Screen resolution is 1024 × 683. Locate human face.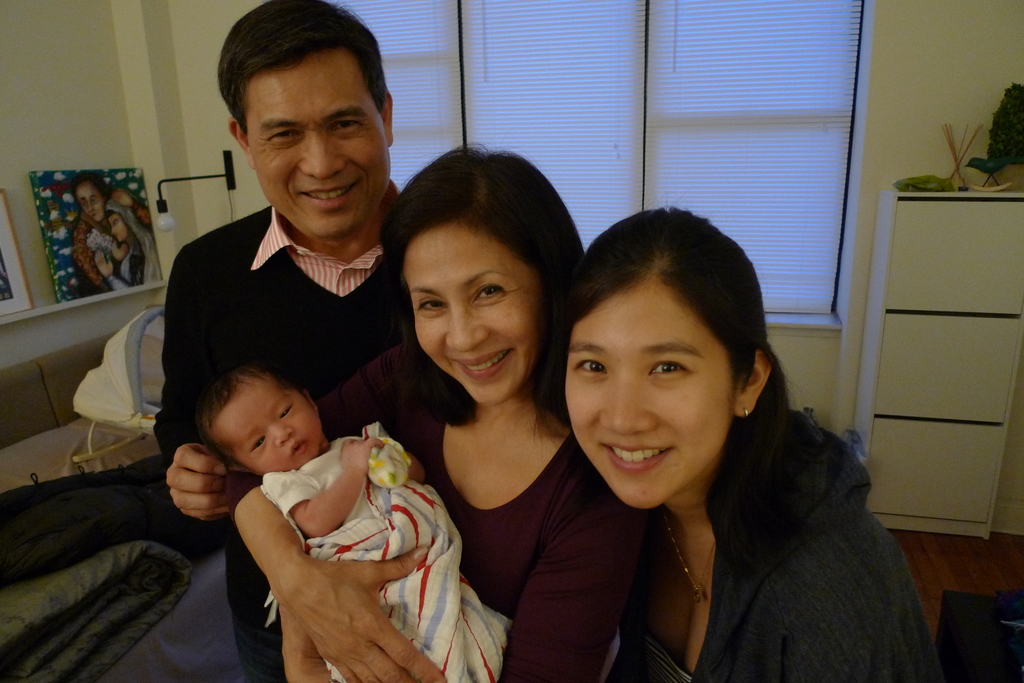
rect(210, 373, 325, 472).
